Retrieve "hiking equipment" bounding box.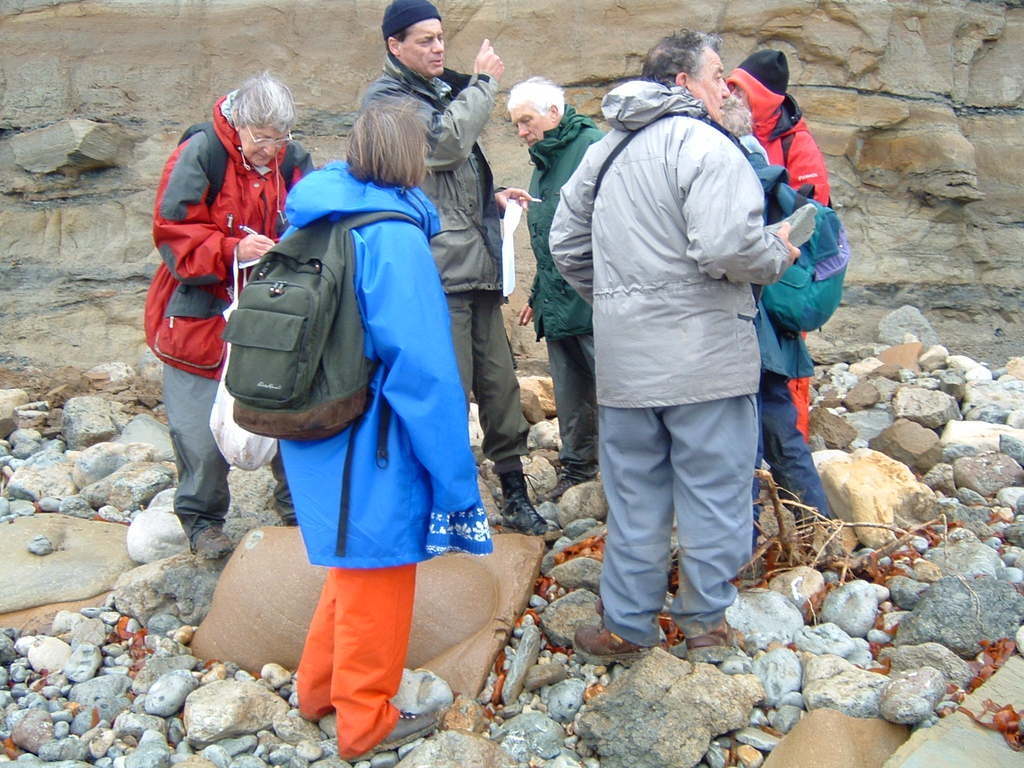
Bounding box: crop(205, 214, 435, 559).
